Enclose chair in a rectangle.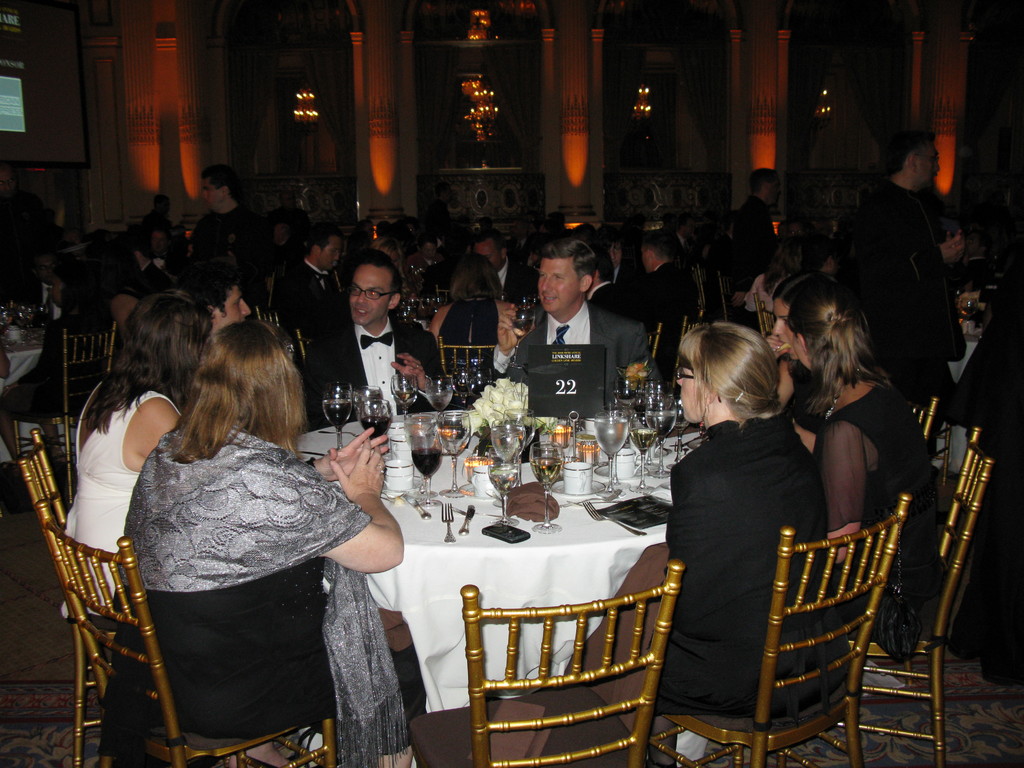
{"left": 440, "top": 336, "right": 509, "bottom": 413}.
